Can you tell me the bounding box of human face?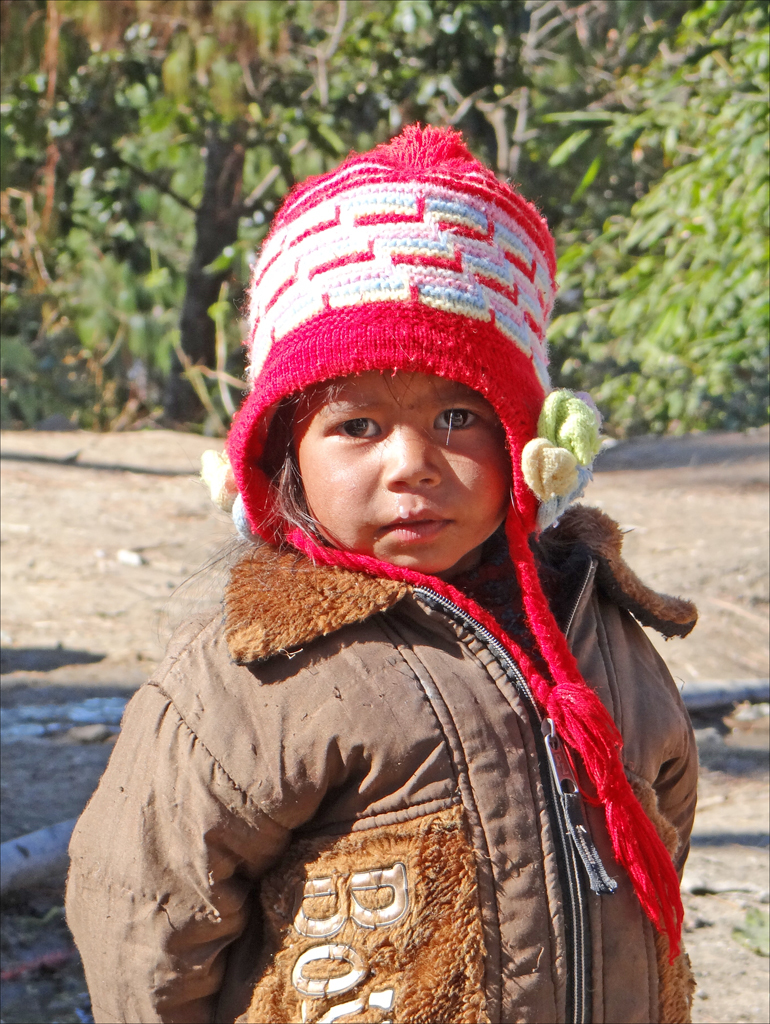
bbox(295, 374, 509, 574).
